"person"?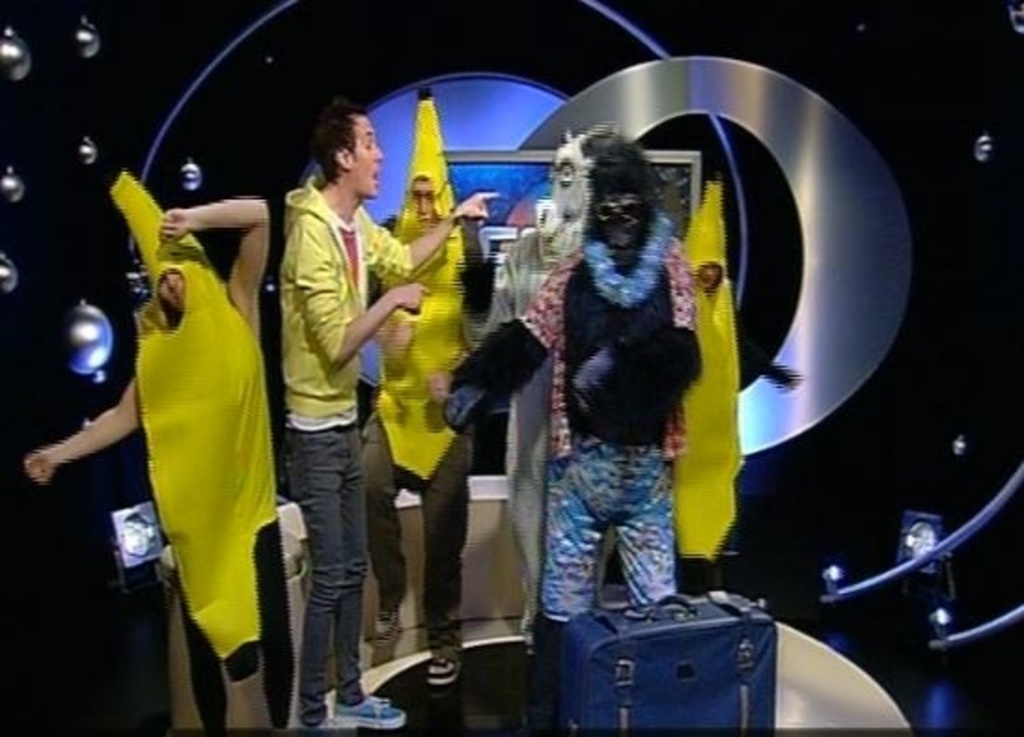
353:88:481:702
